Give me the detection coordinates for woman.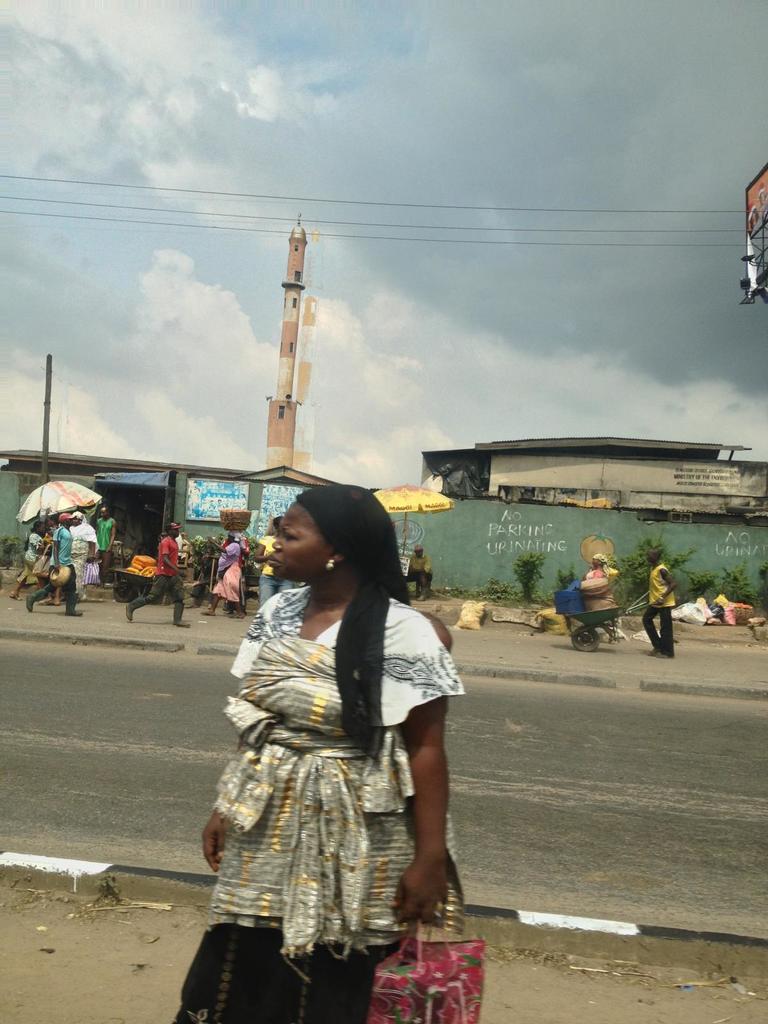
[8, 521, 46, 600].
